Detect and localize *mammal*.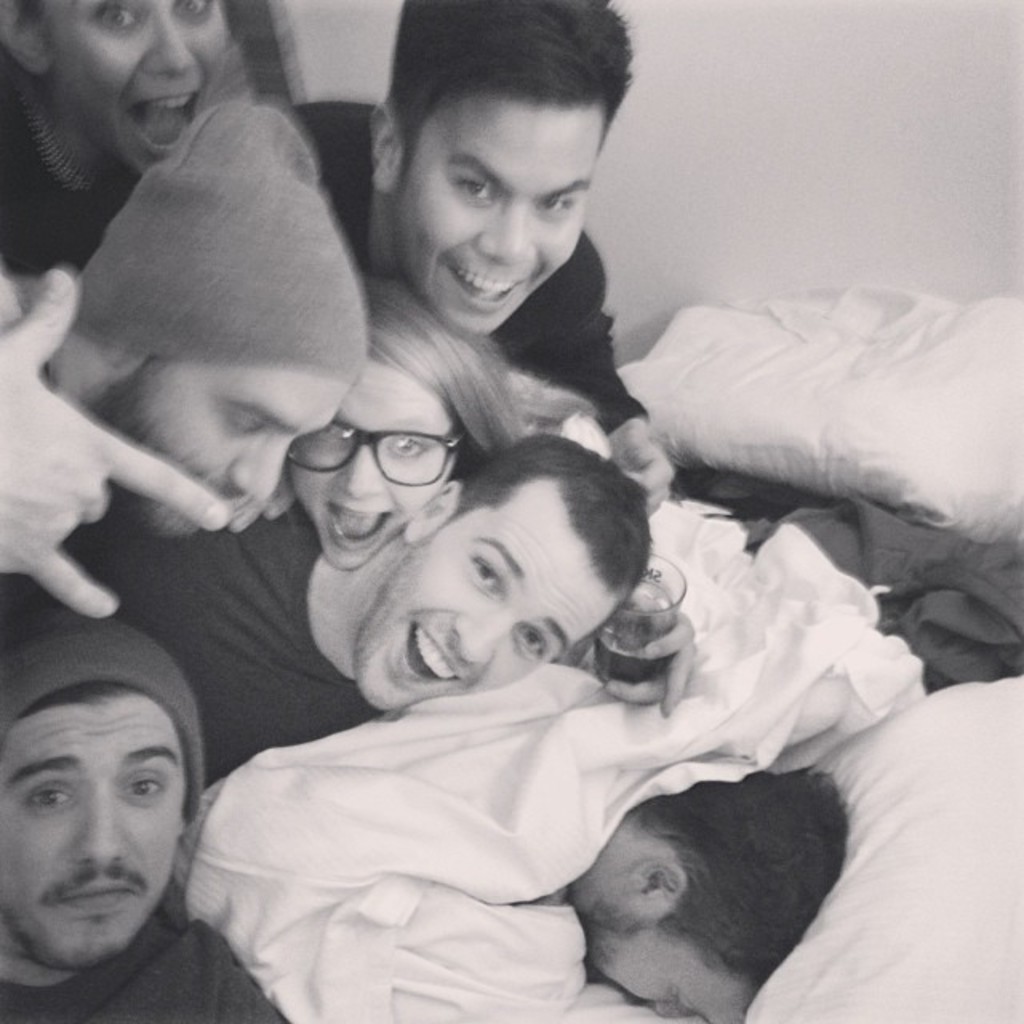
Localized at (left=0, top=101, right=694, bottom=715).
